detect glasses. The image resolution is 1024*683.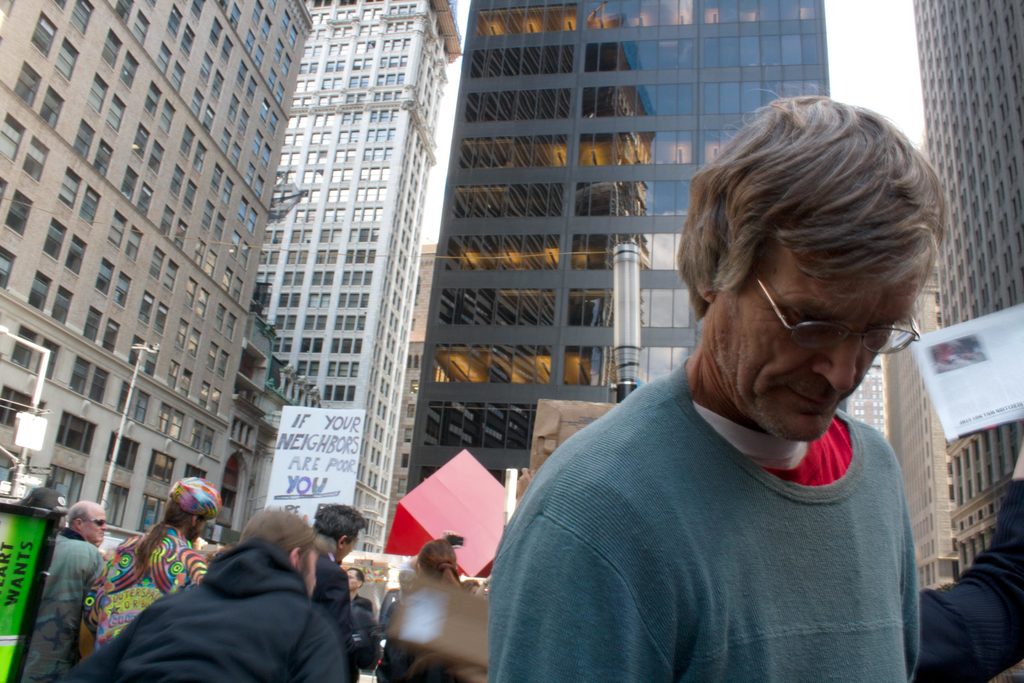
bbox(720, 256, 923, 346).
